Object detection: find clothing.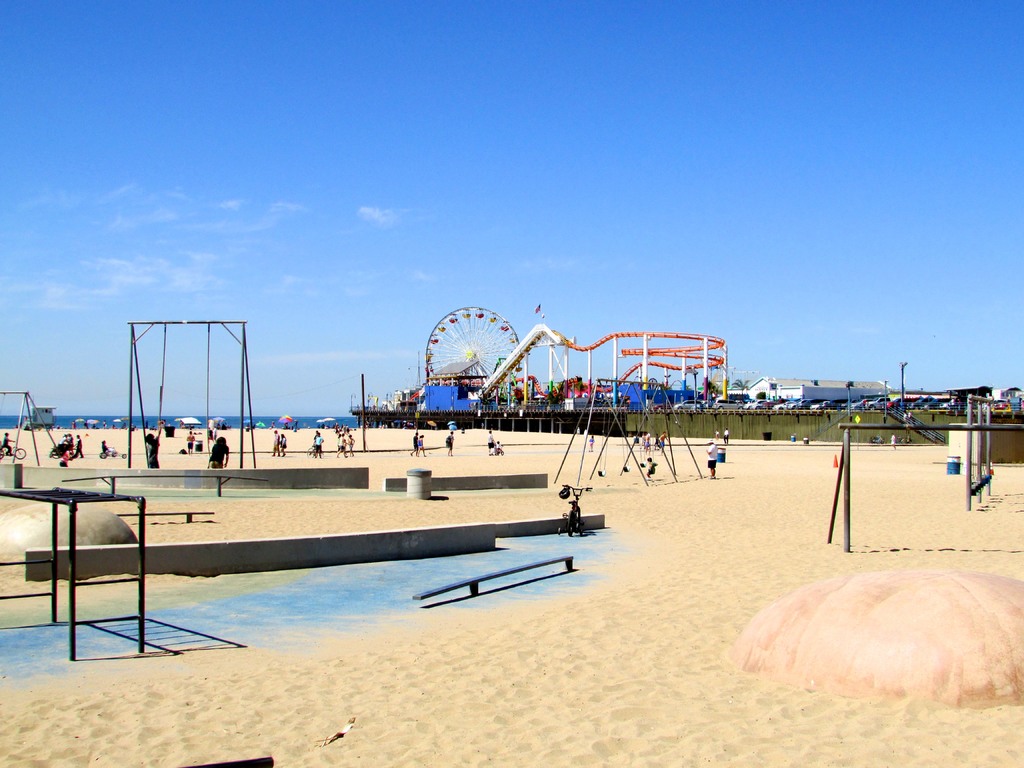
[left=100, top=444, right=113, bottom=451].
